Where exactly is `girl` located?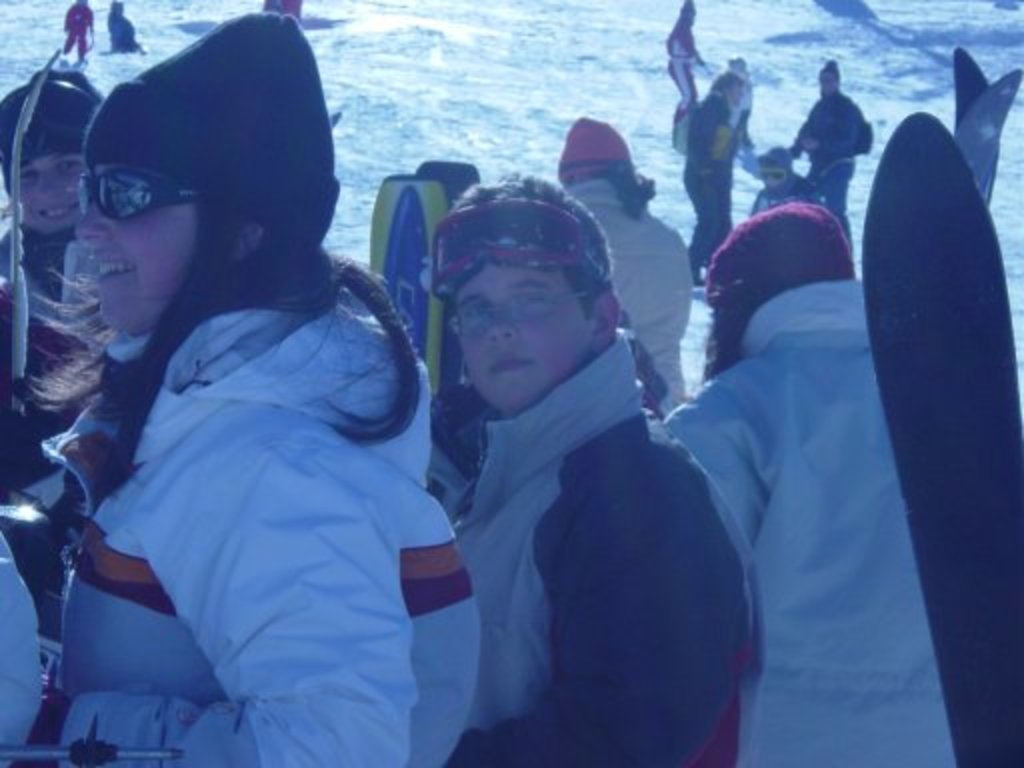
Its bounding box is pyautogui.locateOnScreen(0, 58, 106, 680).
